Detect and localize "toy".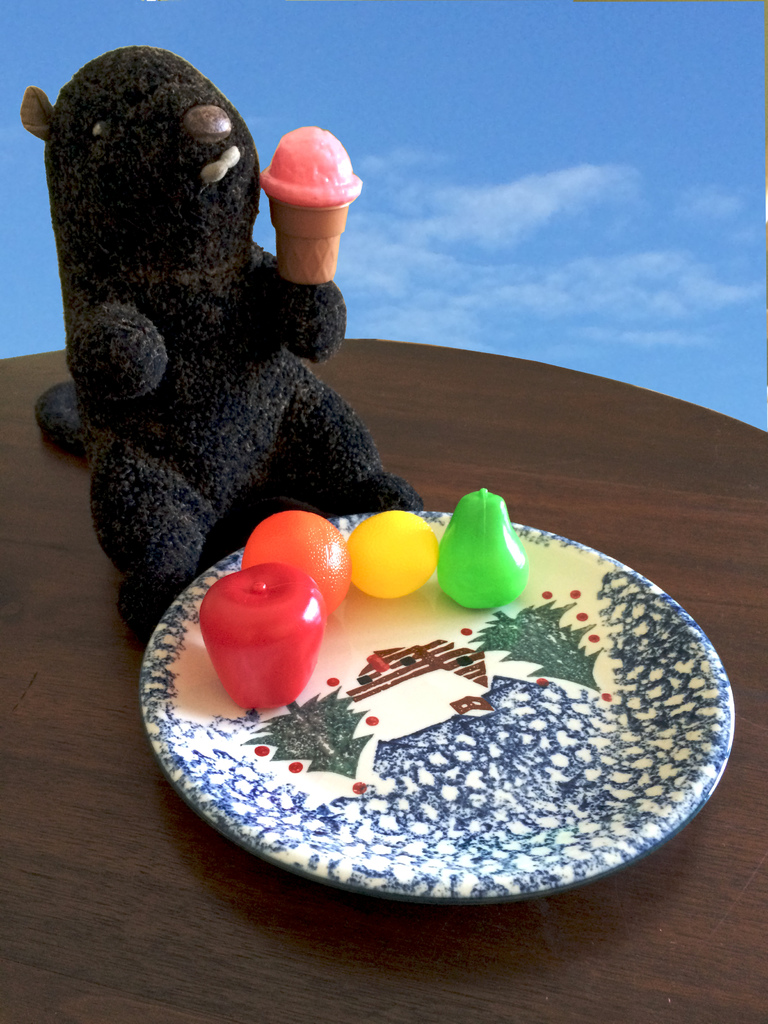
Localized at crop(346, 512, 440, 600).
